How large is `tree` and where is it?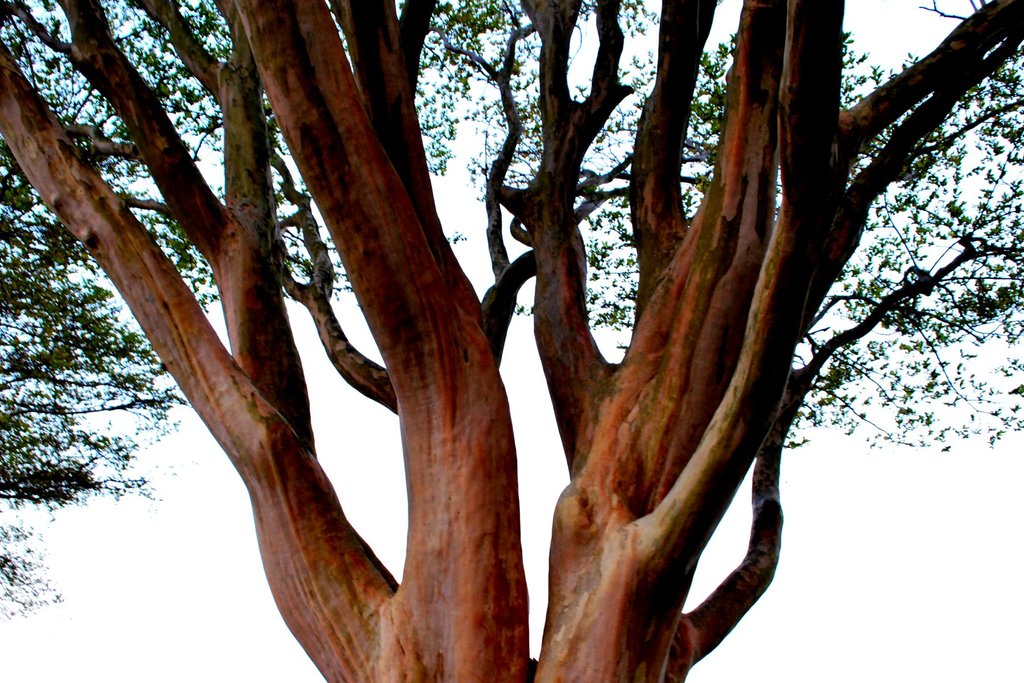
Bounding box: bbox=(0, 0, 1023, 682).
